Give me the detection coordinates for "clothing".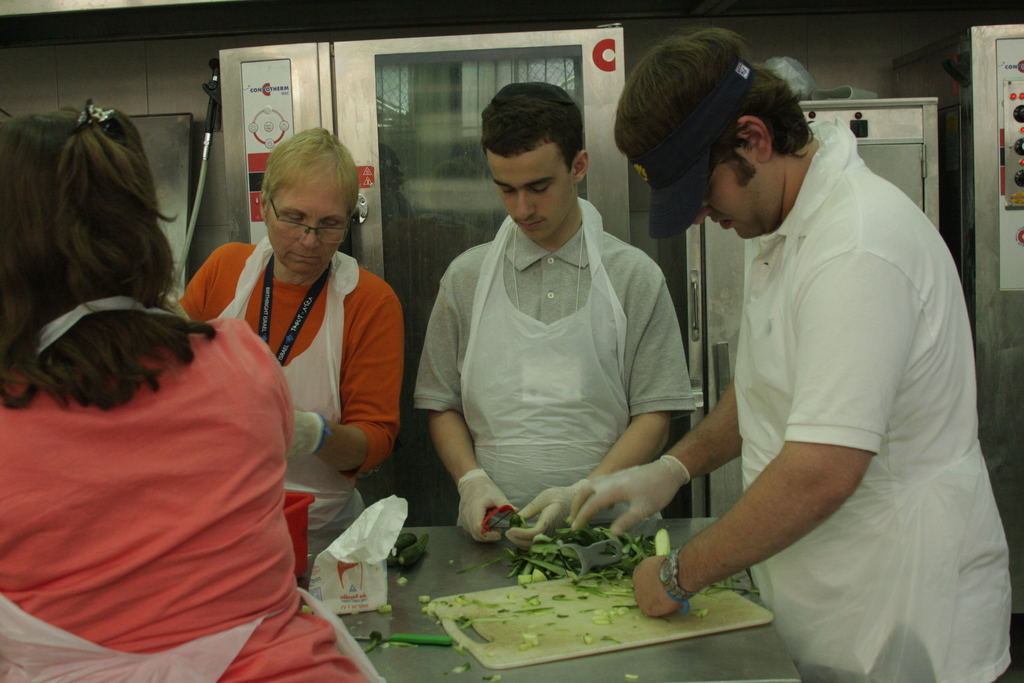
bbox=[732, 115, 1020, 682].
